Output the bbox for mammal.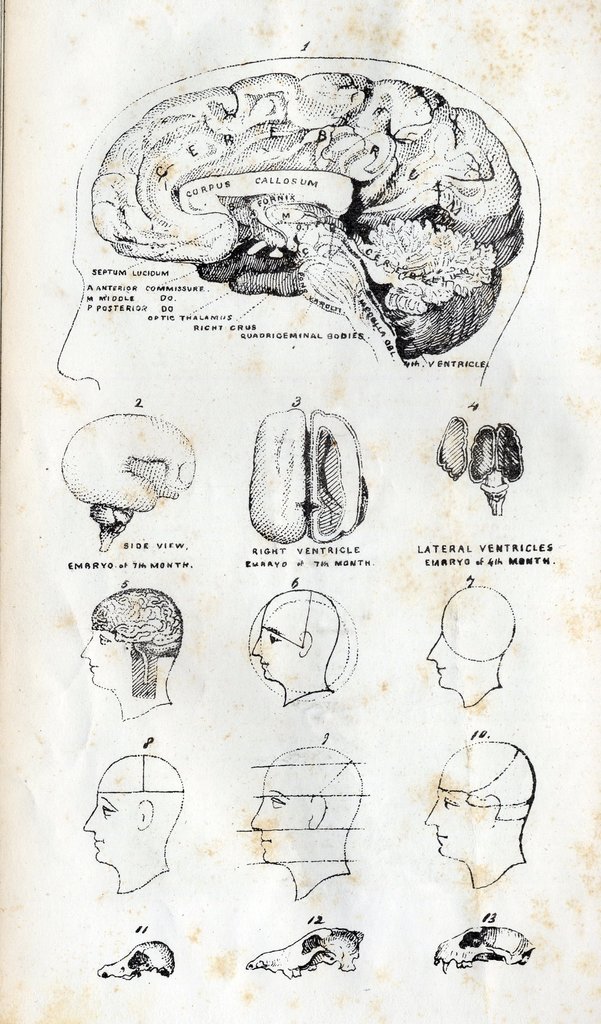
<bbox>54, 52, 540, 410</bbox>.
